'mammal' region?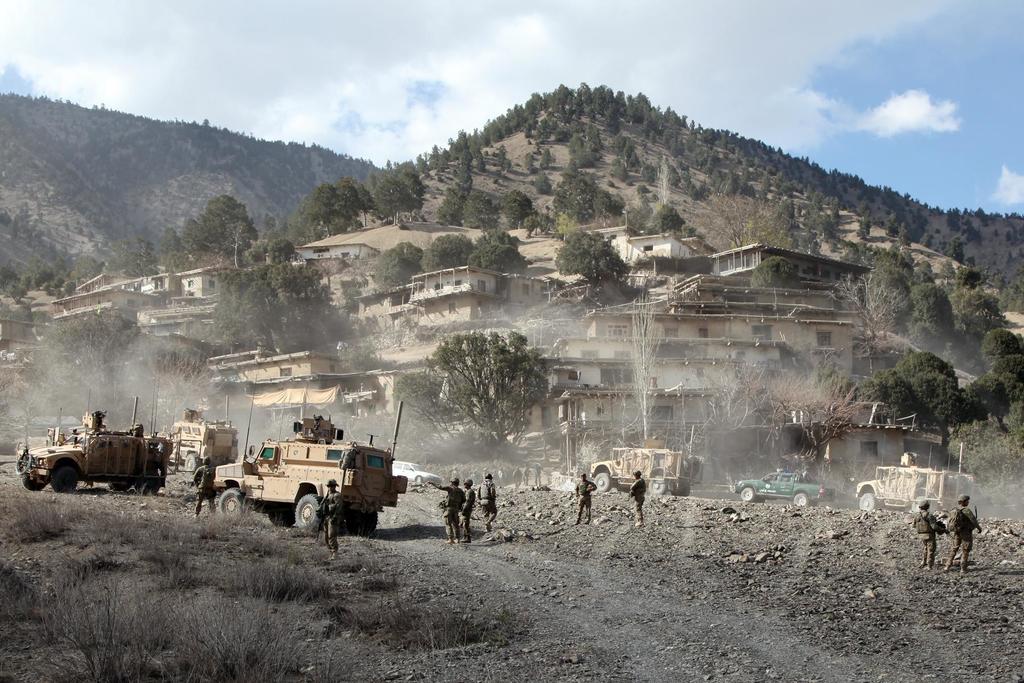
locate(424, 480, 467, 541)
